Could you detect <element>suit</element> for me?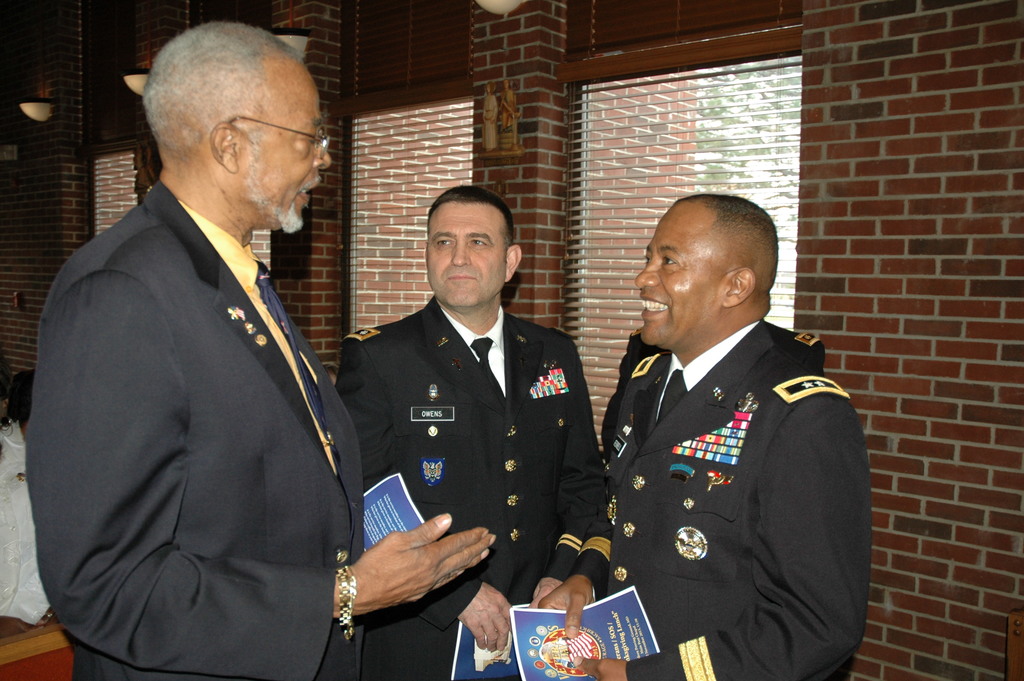
Detection result: detection(596, 327, 824, 457).
